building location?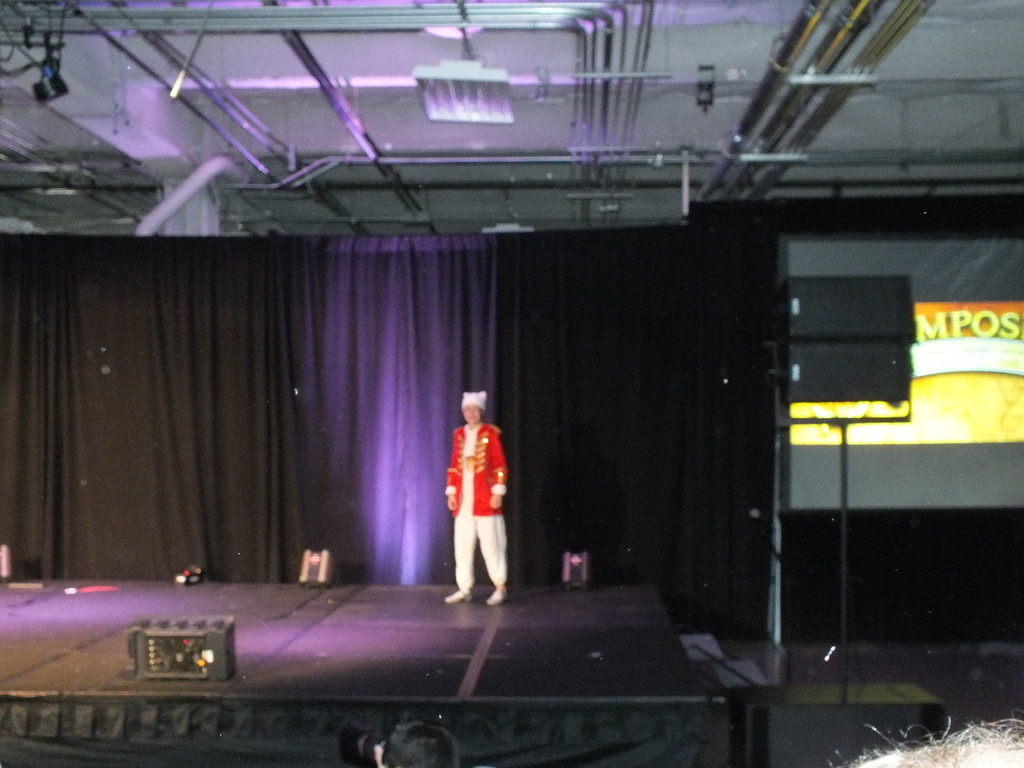
(0, 0, 1023, 767)
